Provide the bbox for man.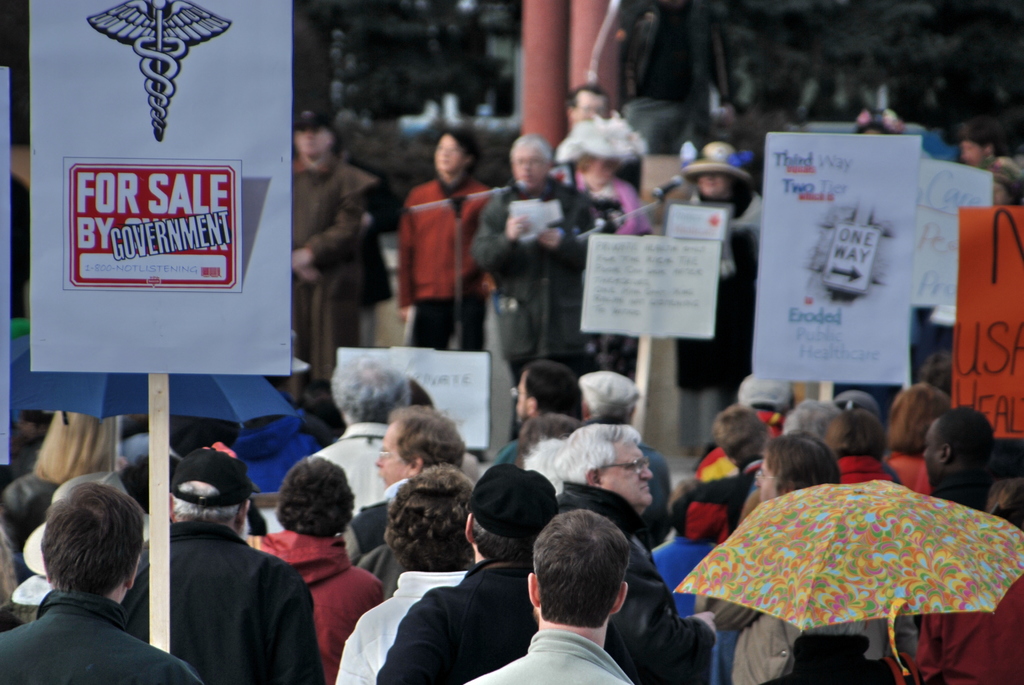
{"x1": 356, "y1": 453, "x2": 473, "y2": 603}.
